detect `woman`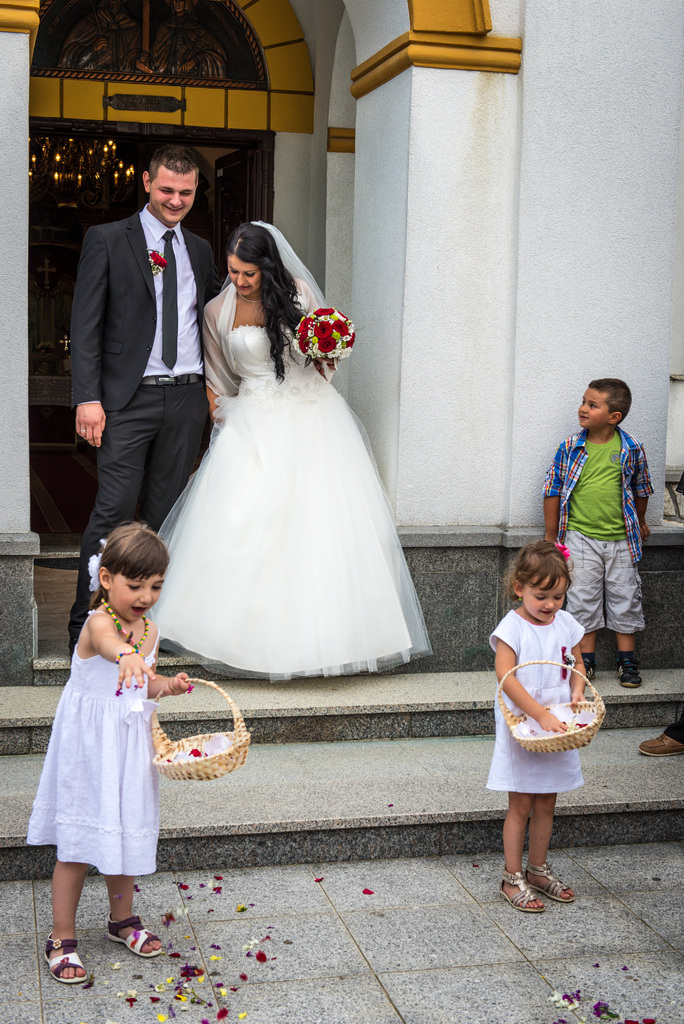
BBox(152, 218, 448, 678)
